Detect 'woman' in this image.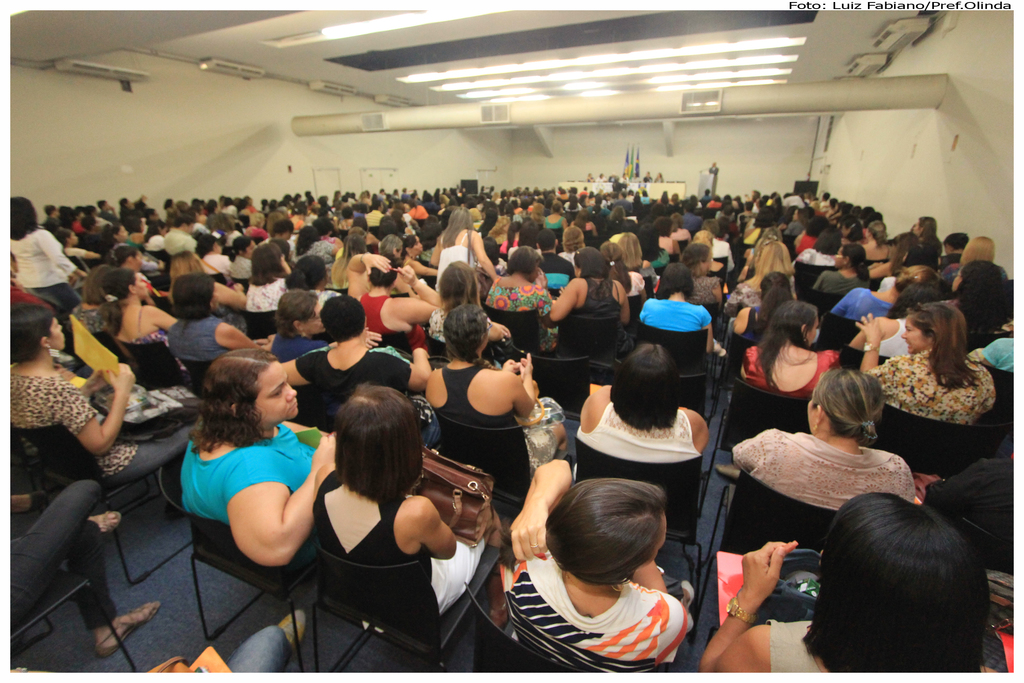
Detection: {"x1": 498, "y1": 450, "x2": 689, "y2": 682}.
